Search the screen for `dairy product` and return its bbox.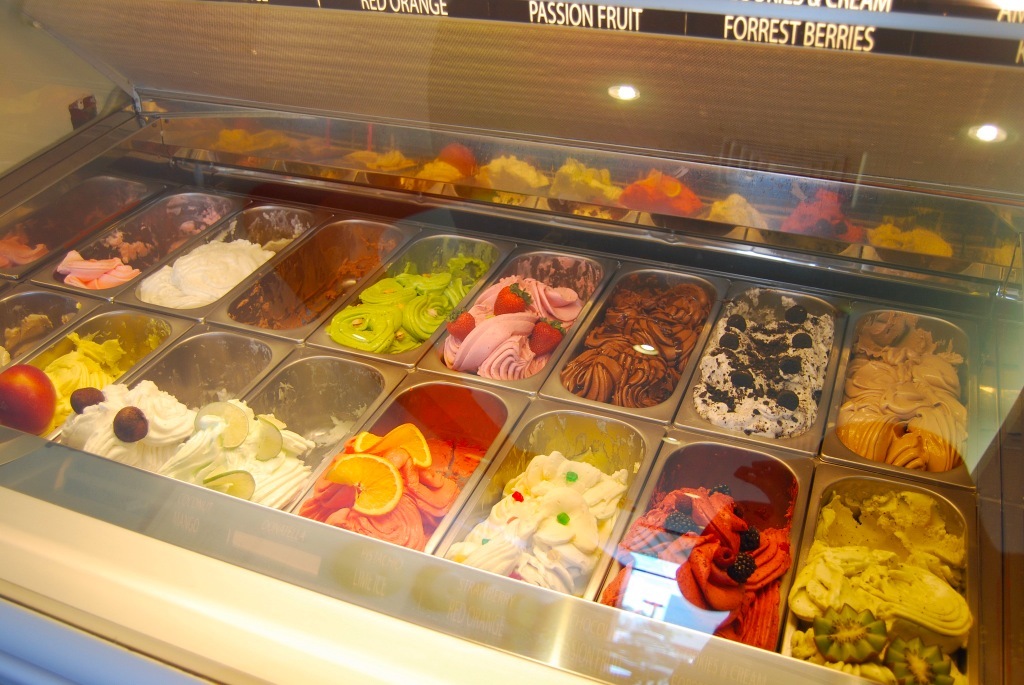
Found: region(481, 437, 645, 587).
